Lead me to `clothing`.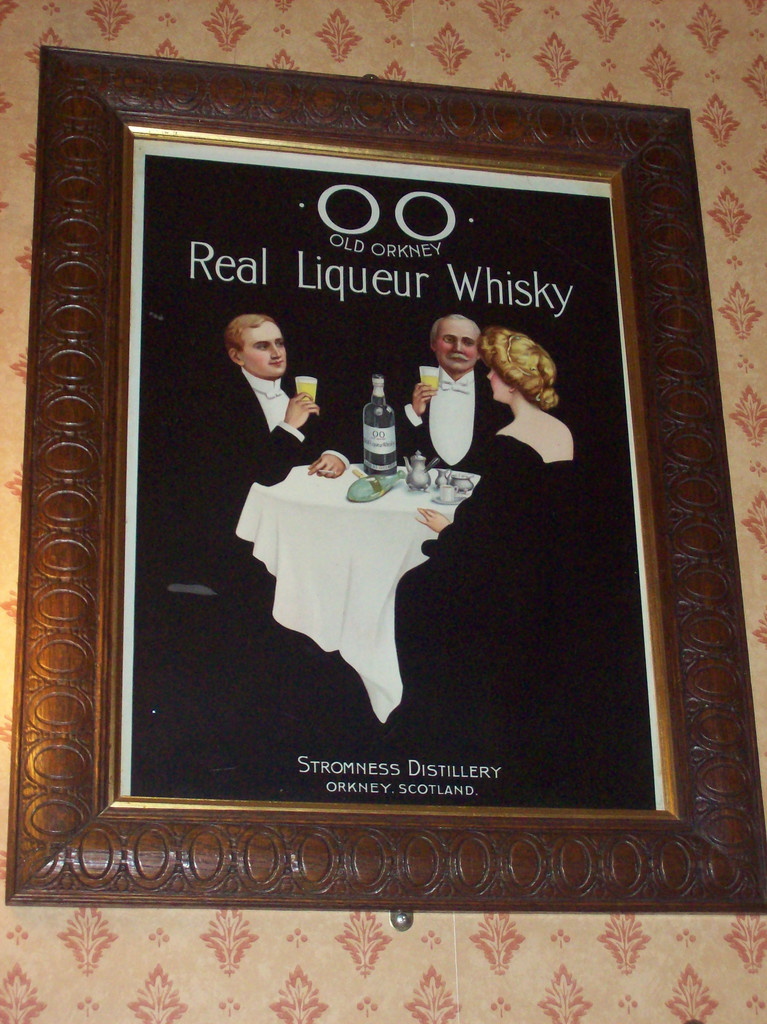
Lead to (left=440, top=409, right=581, bottom=645).
